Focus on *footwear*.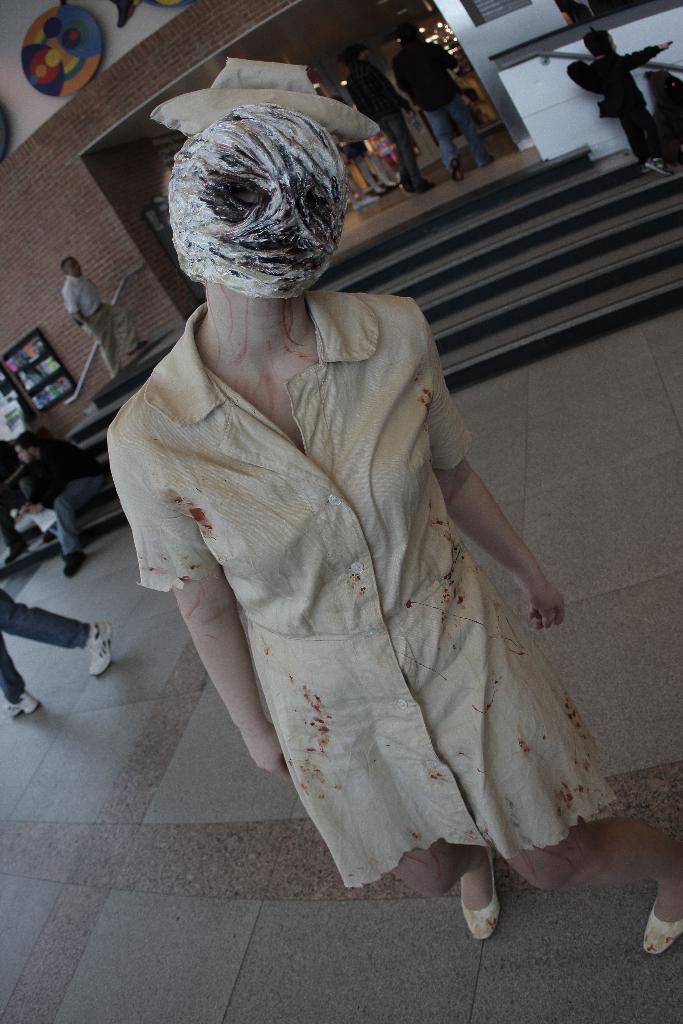
Focused at region(642, 902, 682, 953).
